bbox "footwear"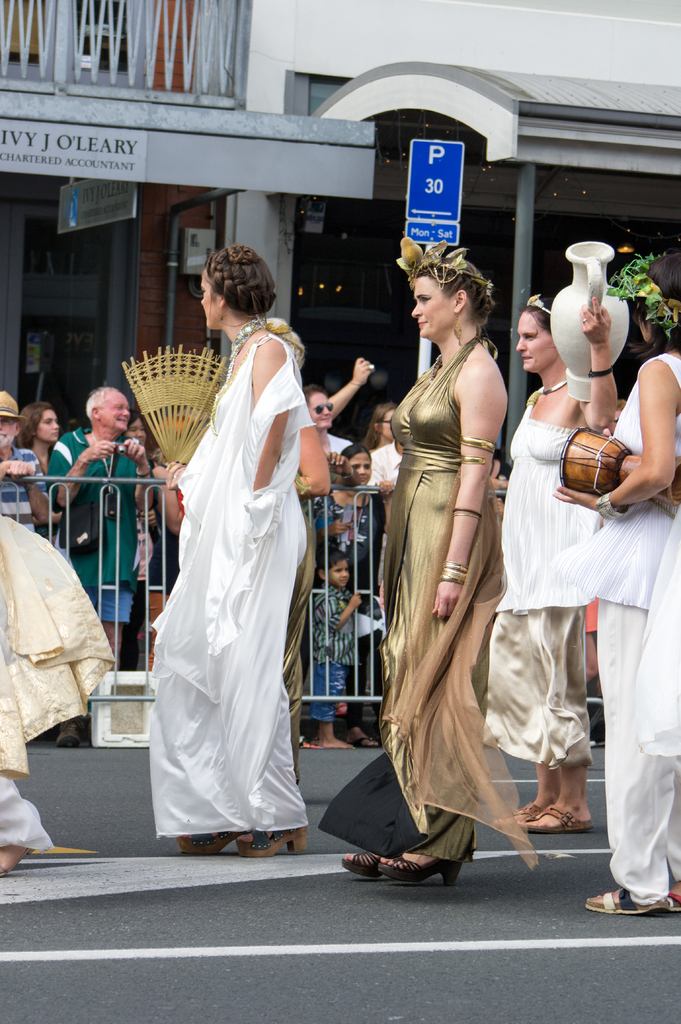
(174,826,257,860)
